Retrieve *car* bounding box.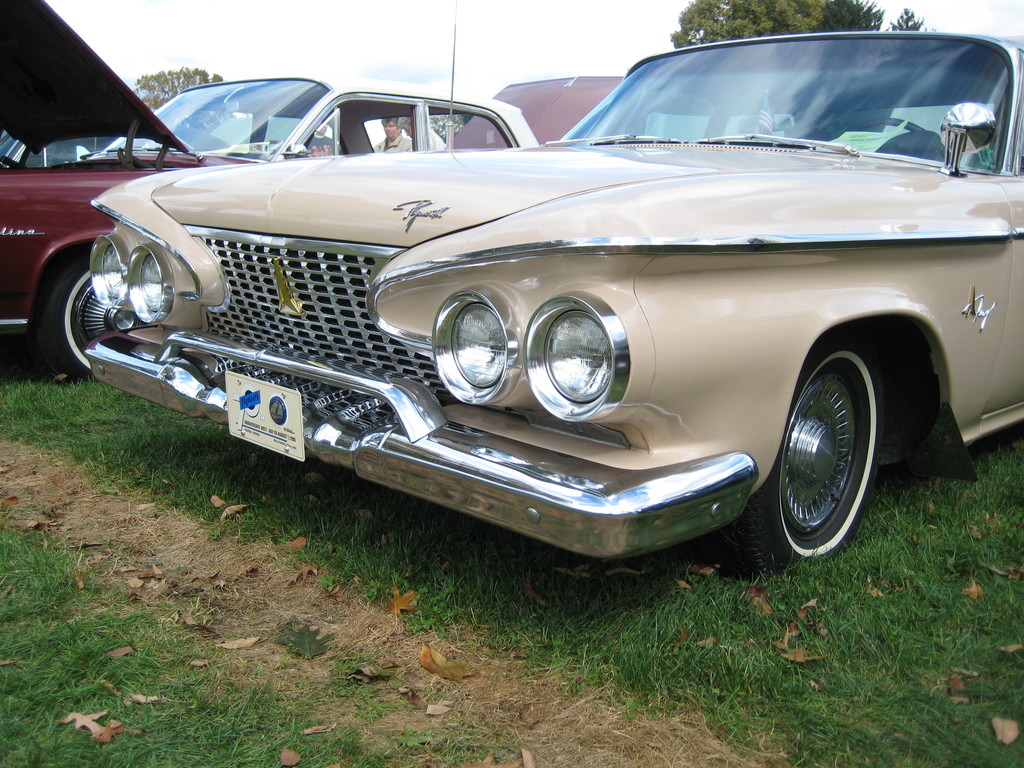
Bounding box: Rect(0, 115, 301, 169).
